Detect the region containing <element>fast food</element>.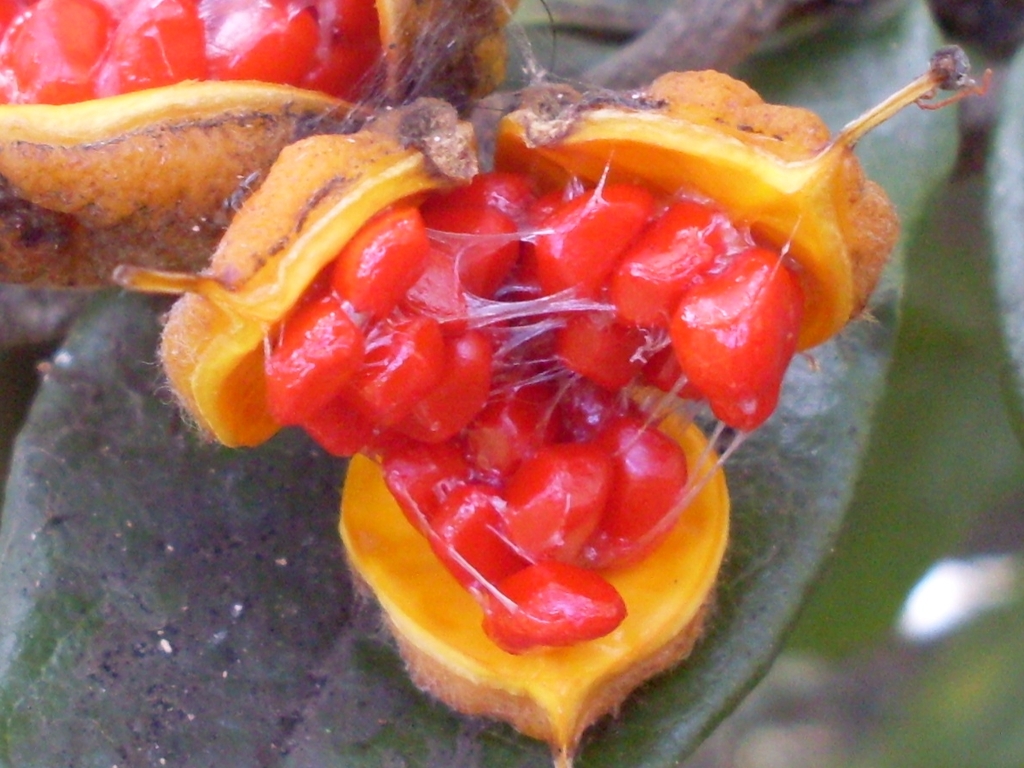
bbox(1, 64, 899, 767).
